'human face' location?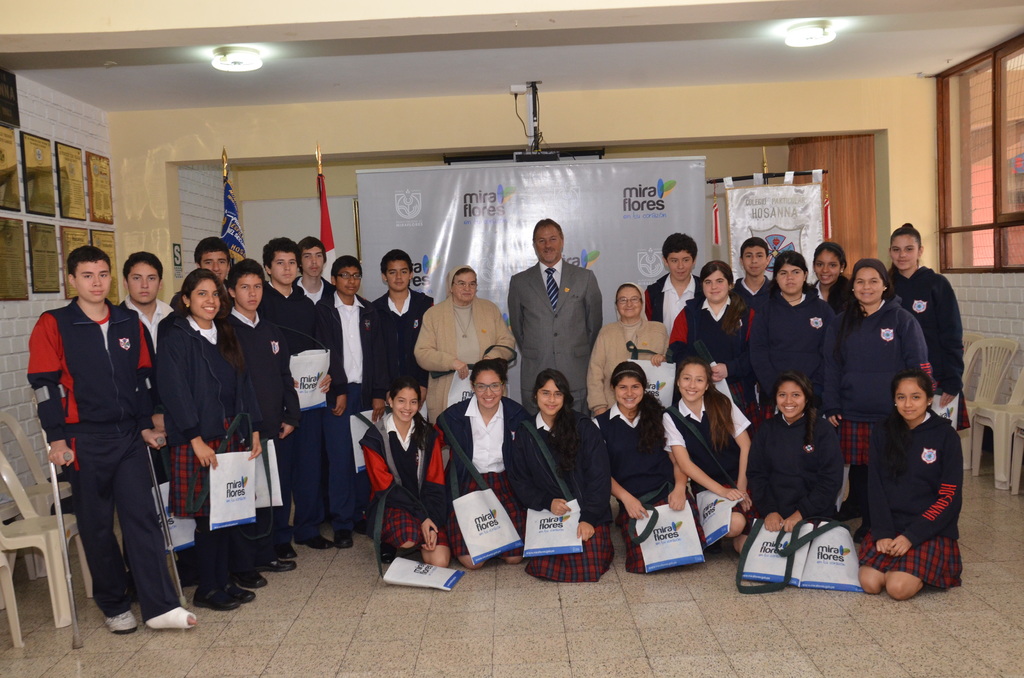
[x1=669, y1=249, x2=687, y2=279]
